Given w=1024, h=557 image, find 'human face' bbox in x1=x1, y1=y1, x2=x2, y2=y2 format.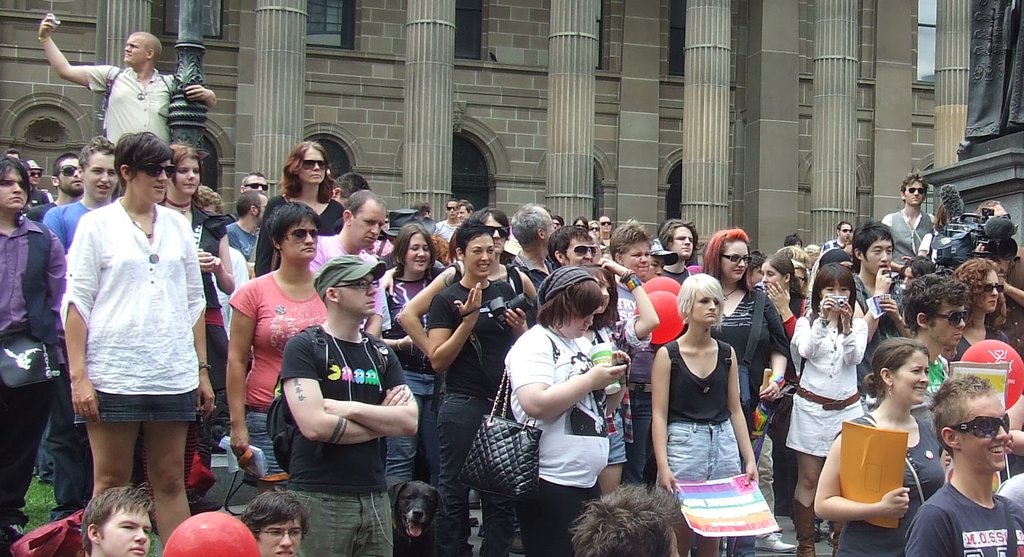
x1=903, y1=268, x2=913, y2=281.
